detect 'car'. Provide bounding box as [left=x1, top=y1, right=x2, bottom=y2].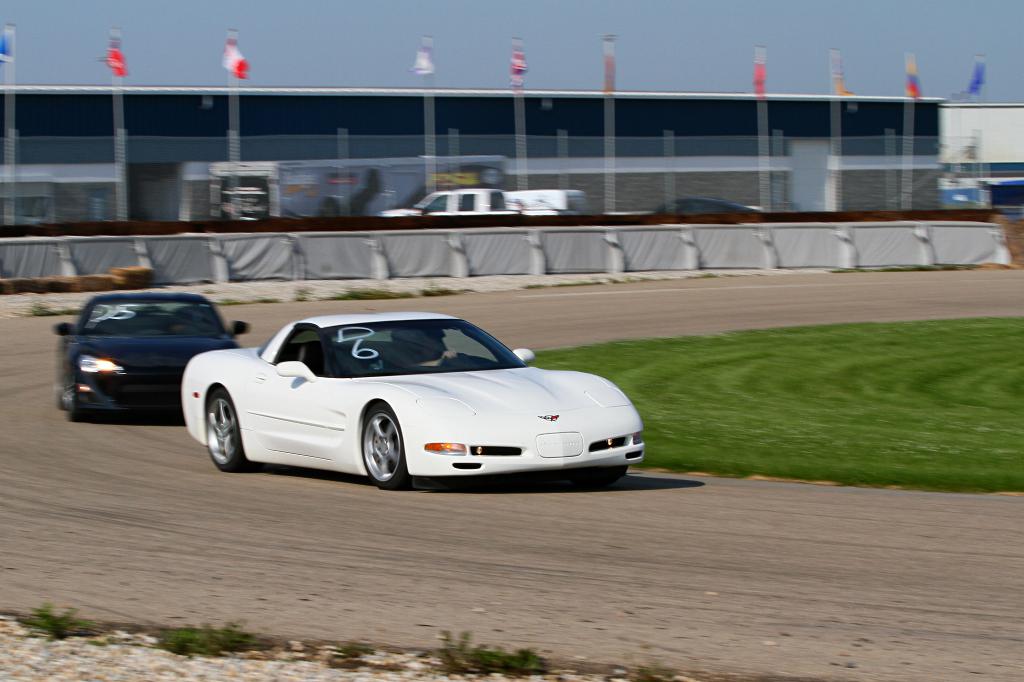
[left=177, top=317, right=642, bottom=495].
